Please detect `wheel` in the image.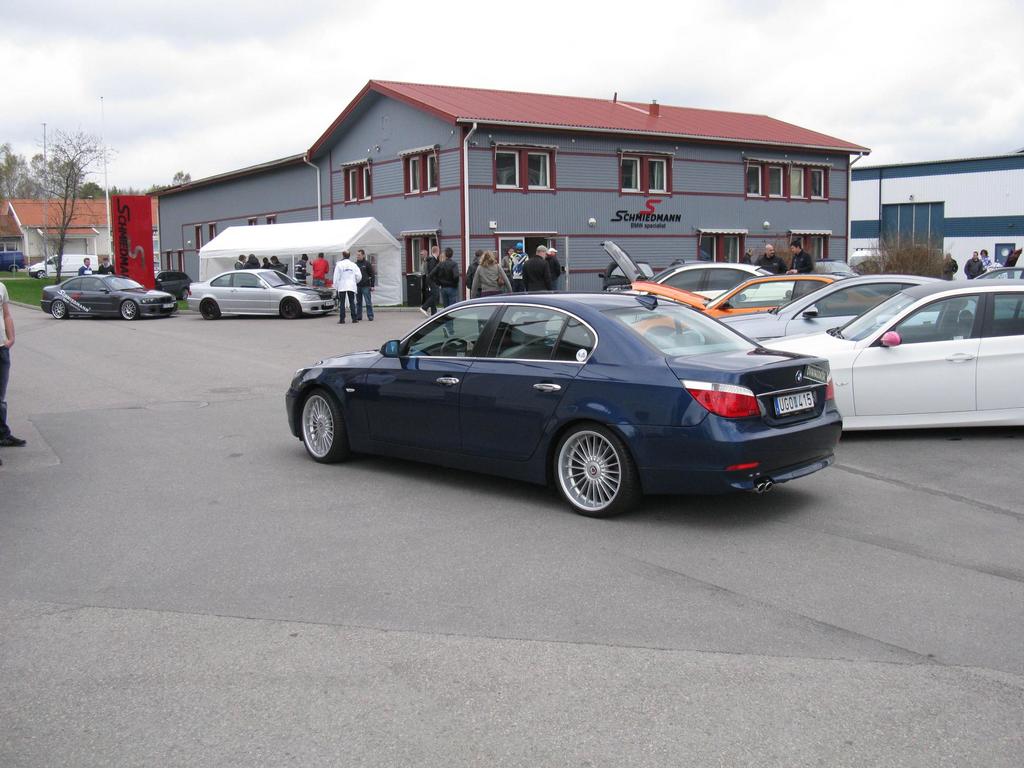
crop(37, 271, 45, 279).
